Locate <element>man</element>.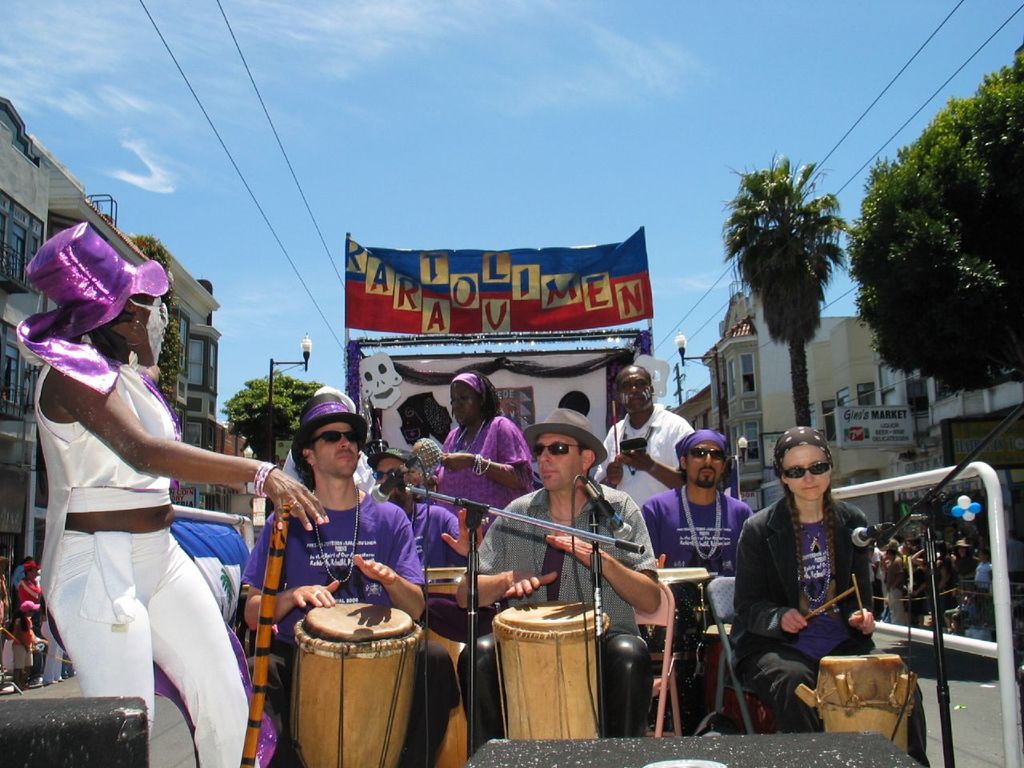
Bounding box: detection(447, 401, 670, 746).
